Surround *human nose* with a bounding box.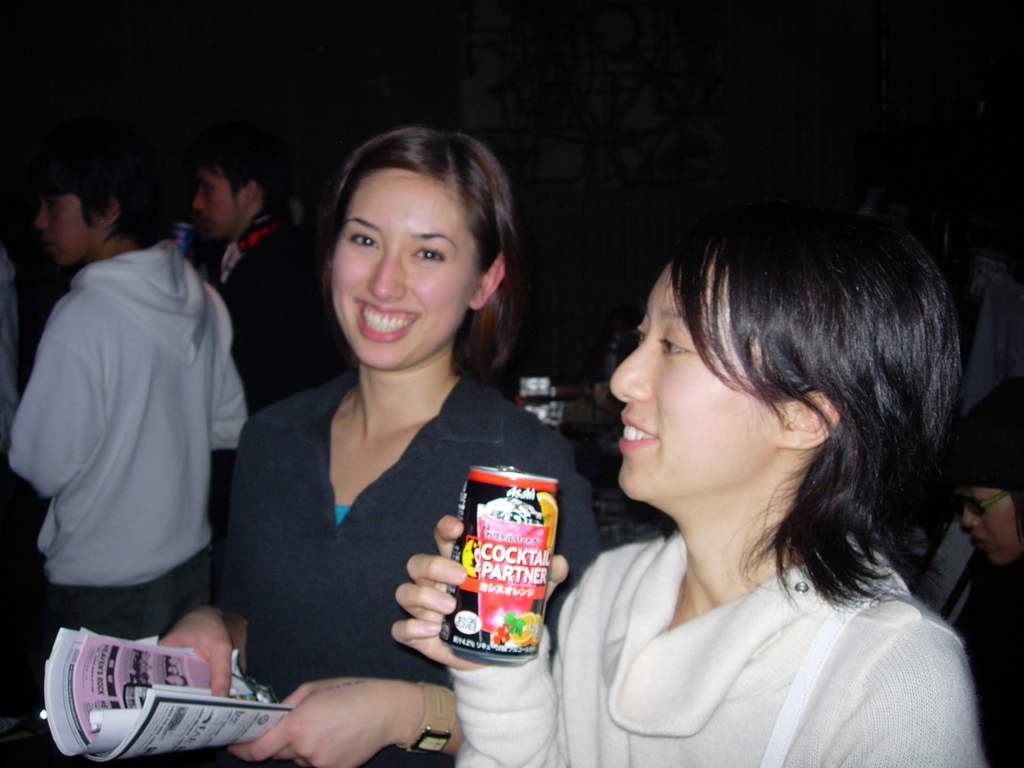
{"left": 35, "top": 203, "right": 42, "bottom": 233}.
